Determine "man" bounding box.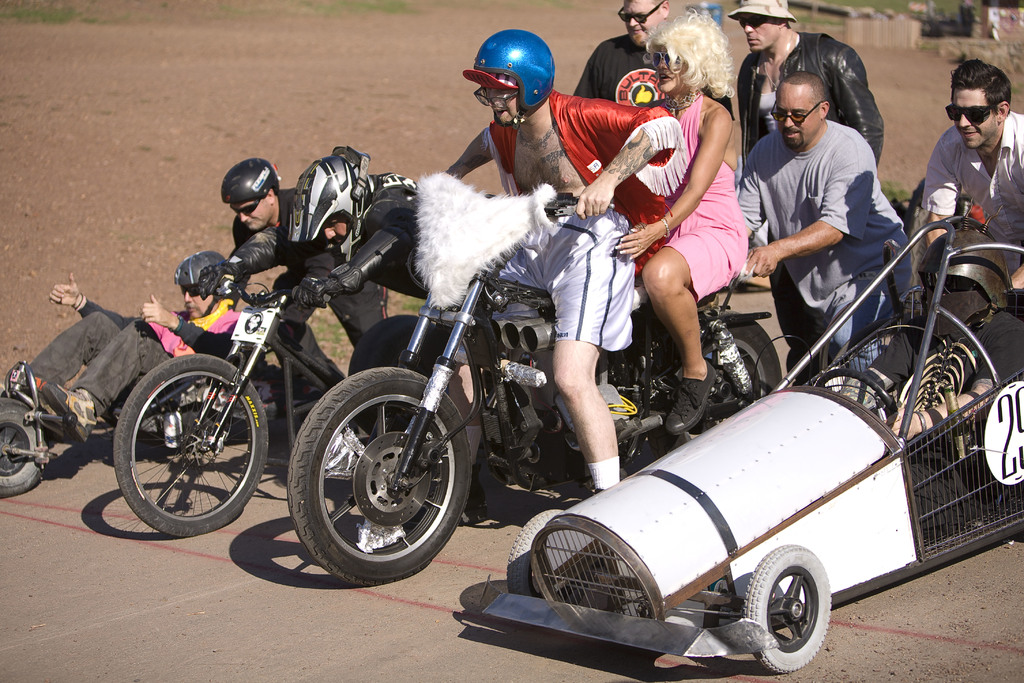
Determined: 570,0,737,120.
